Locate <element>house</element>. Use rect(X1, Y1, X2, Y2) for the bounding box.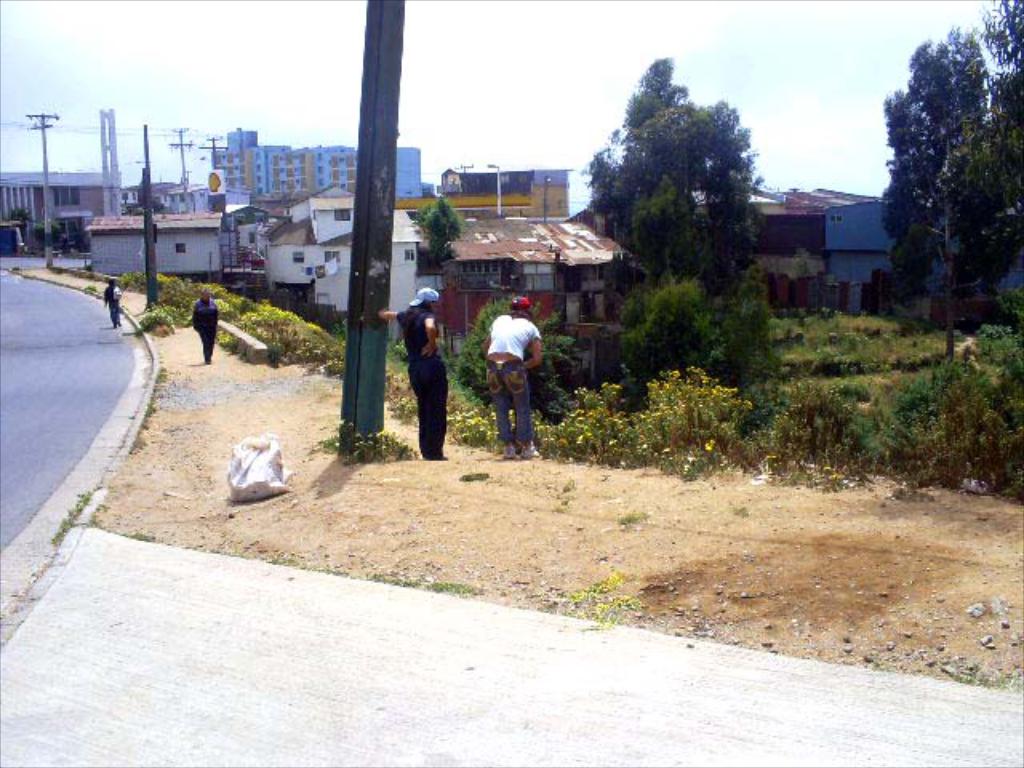
rect(254, 146, 291, 205).
